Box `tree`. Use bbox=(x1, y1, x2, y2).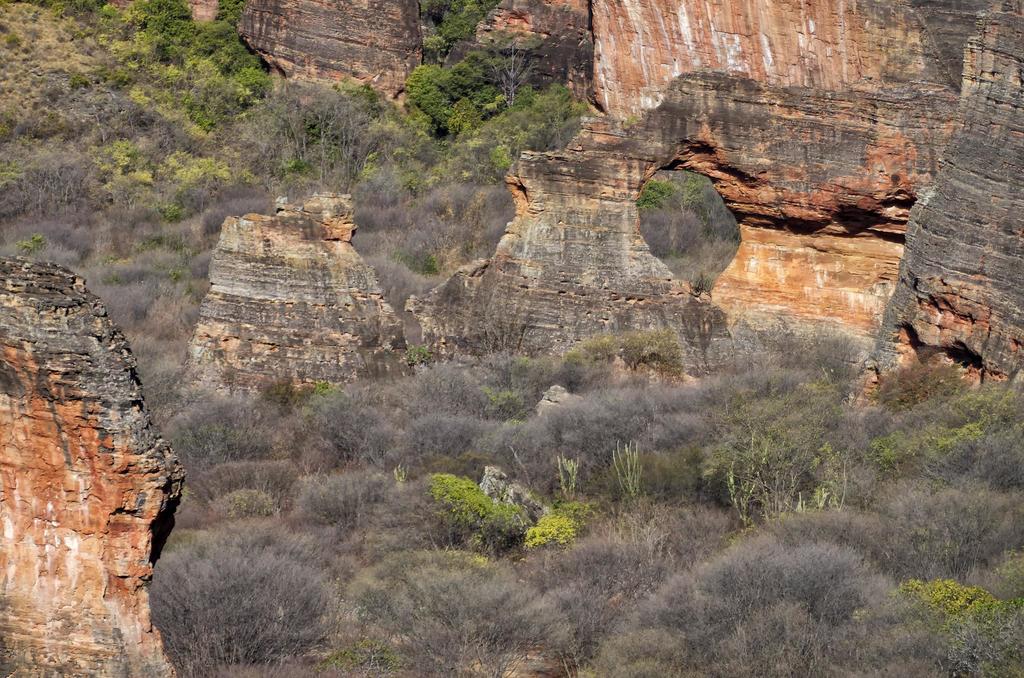
bbox=(353, 332, 1023, 677).
